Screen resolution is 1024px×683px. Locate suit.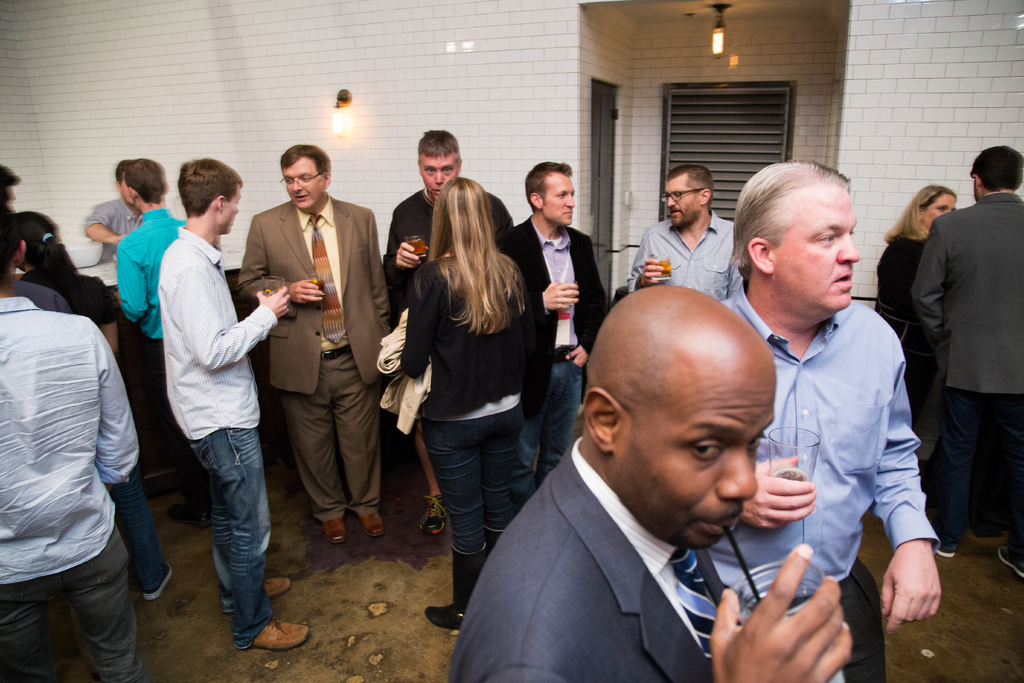
<region>492, 212, 612, 420</region>.
